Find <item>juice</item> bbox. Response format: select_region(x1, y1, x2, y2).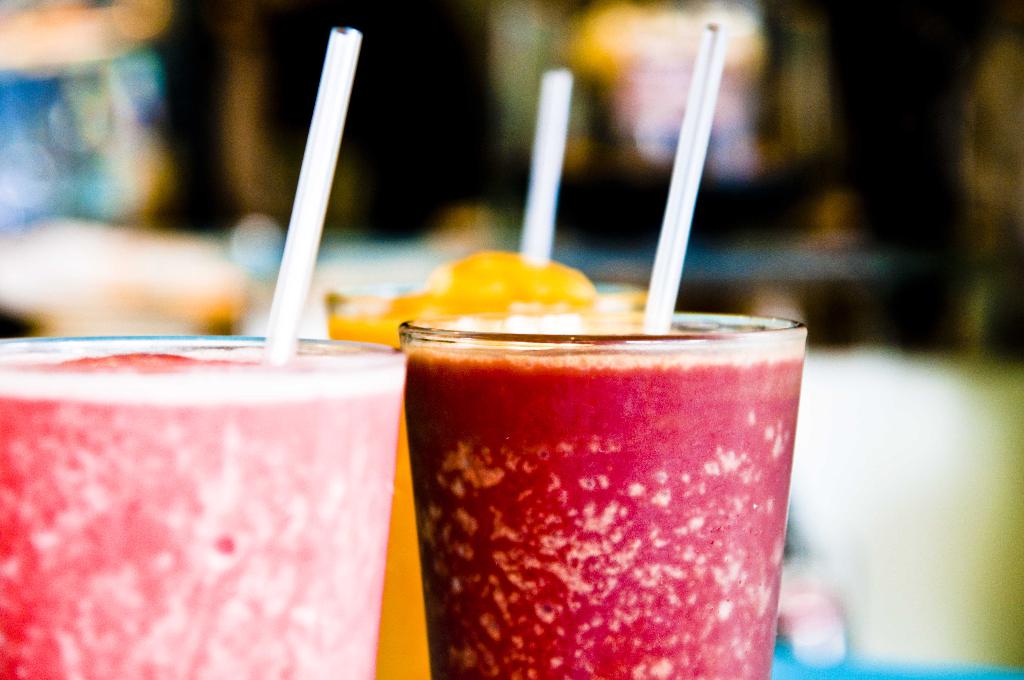
select_region(0, 351, 397, 678).
